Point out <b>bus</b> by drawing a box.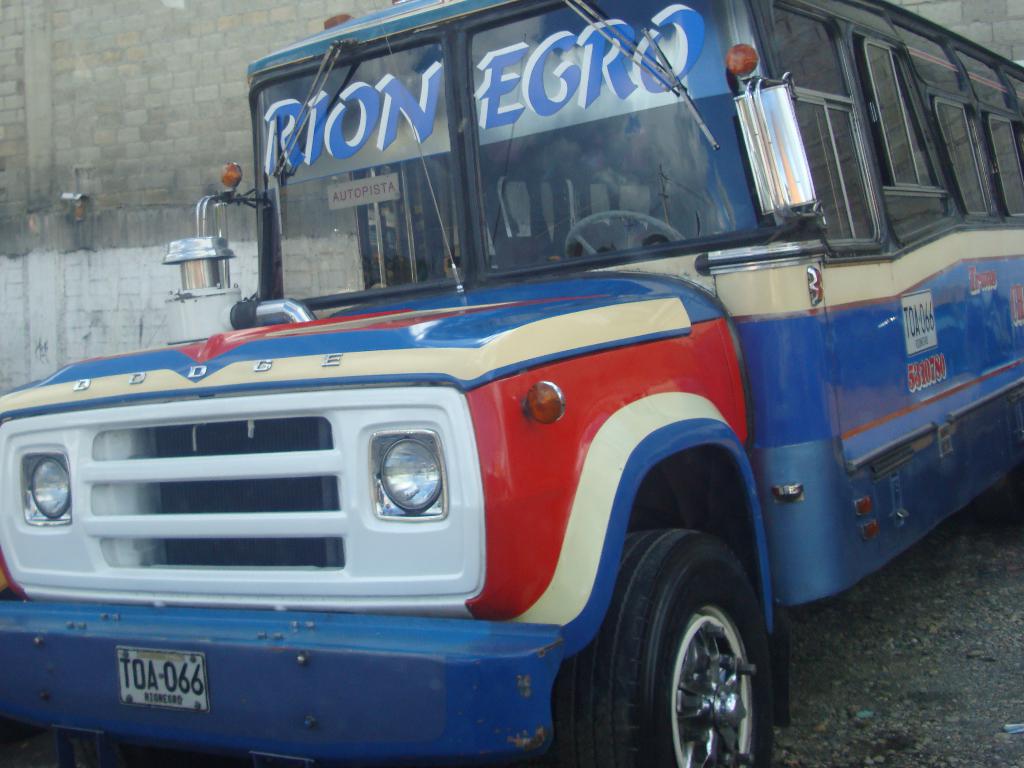
0 0 1023 767.
